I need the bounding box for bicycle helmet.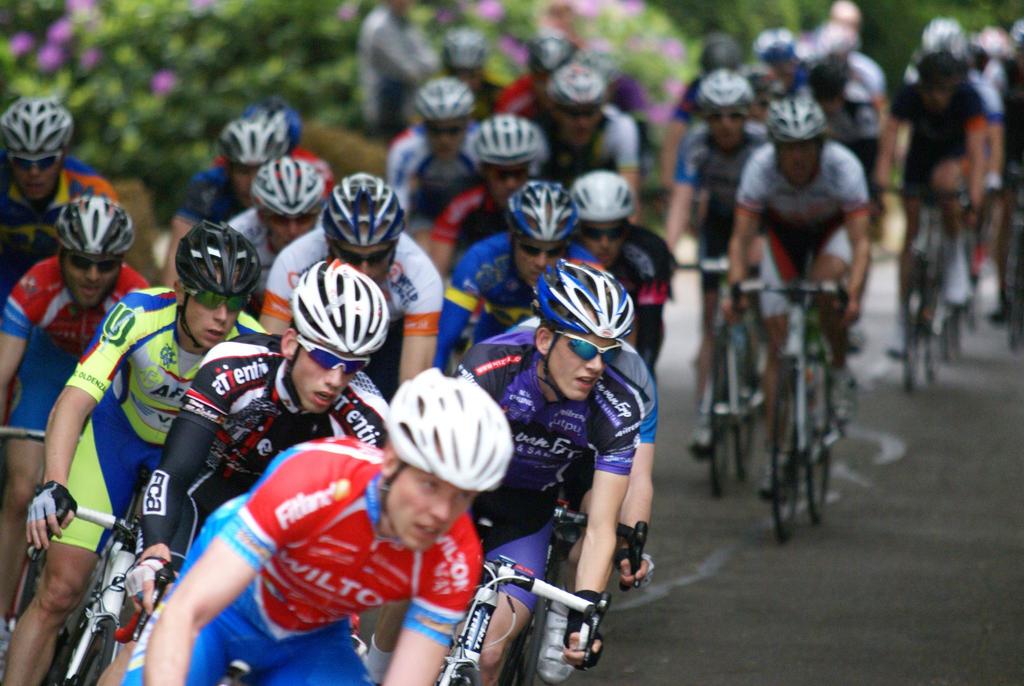
Here it is: {"left": 244, "top": 152, "right": 321, "bottom": 213}.
